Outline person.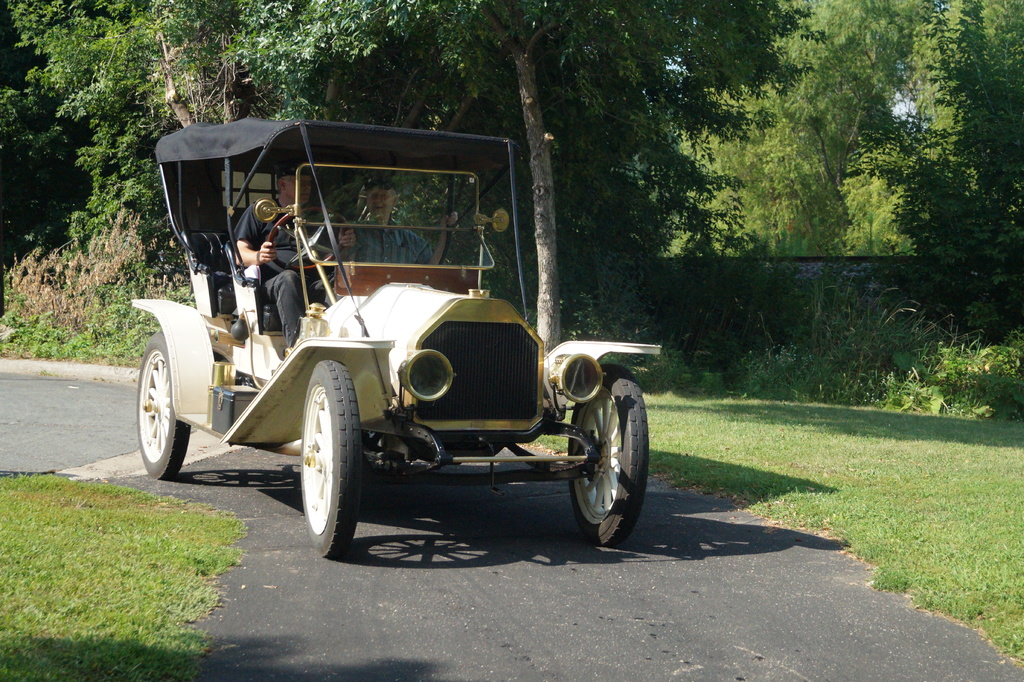
Outline: [left=236, top=162, right=355, bottom=357].
